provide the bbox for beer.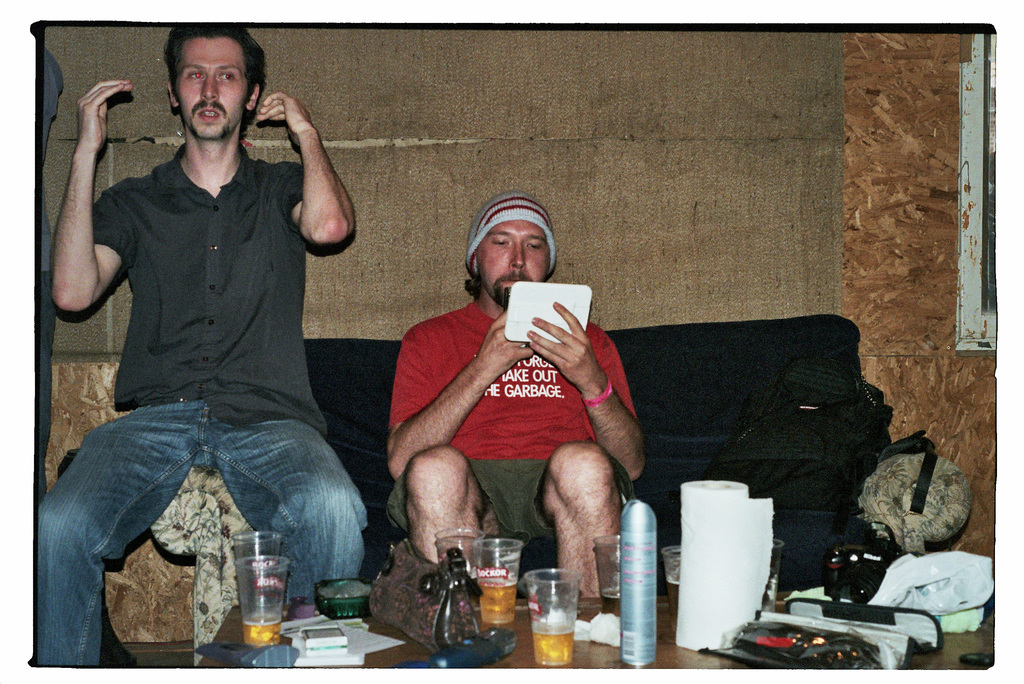
left=536, top=628, right=573, bottom=666.
